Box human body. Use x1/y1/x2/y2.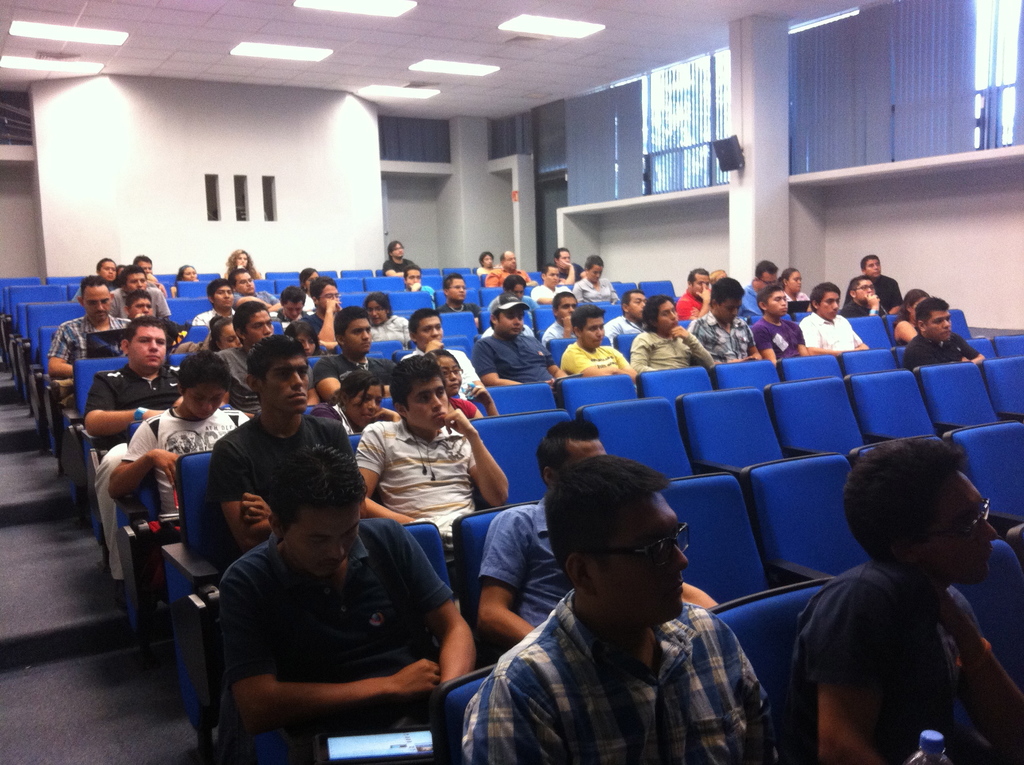
232/290/285/319.
